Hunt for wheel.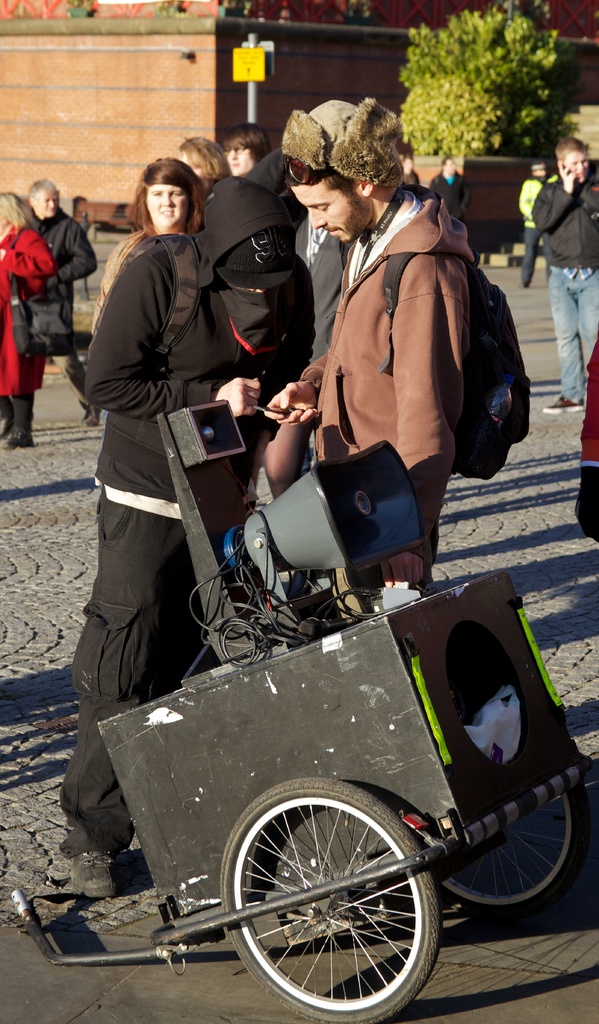
Hunted down at {"left": 452, "top": 798, "right": 570, "bottom": 924}.
